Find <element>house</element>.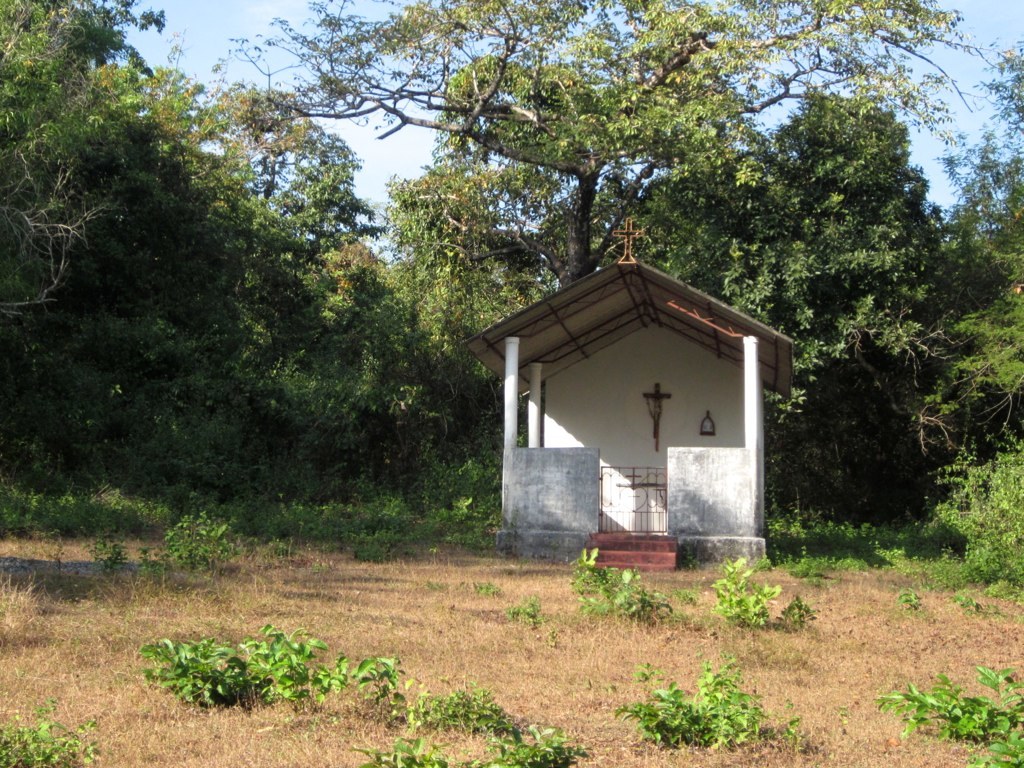
bbox=(454, 214, 818, 566).
